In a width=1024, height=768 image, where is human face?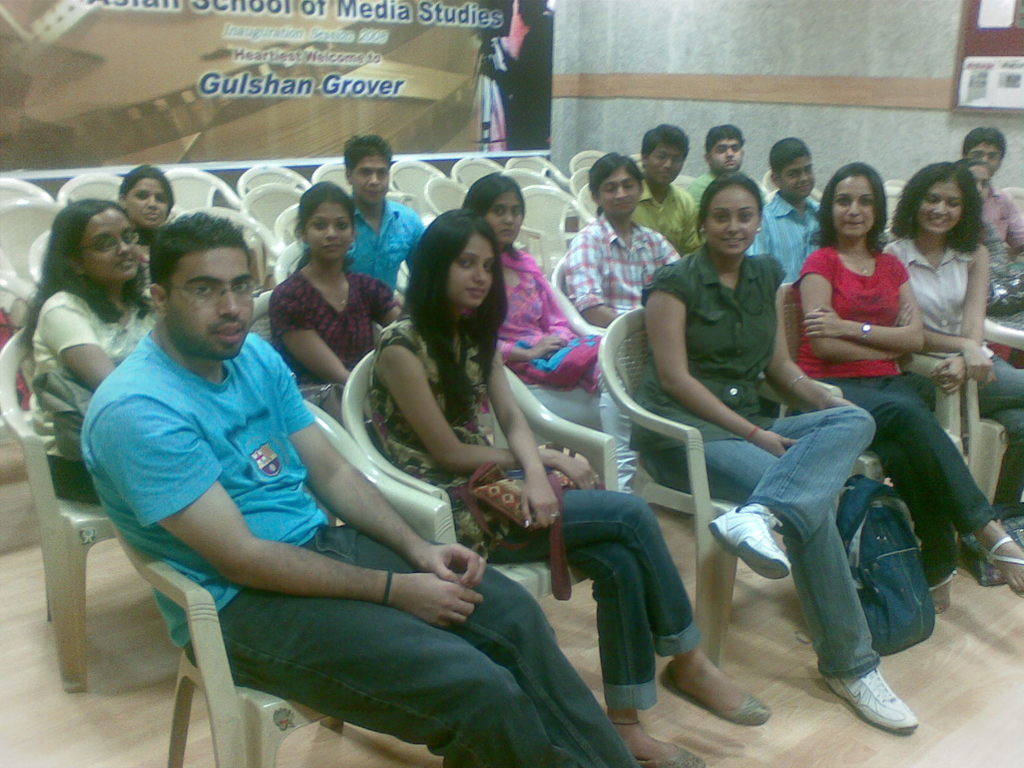
[left=647, top=141, right=685, bottom=186].
